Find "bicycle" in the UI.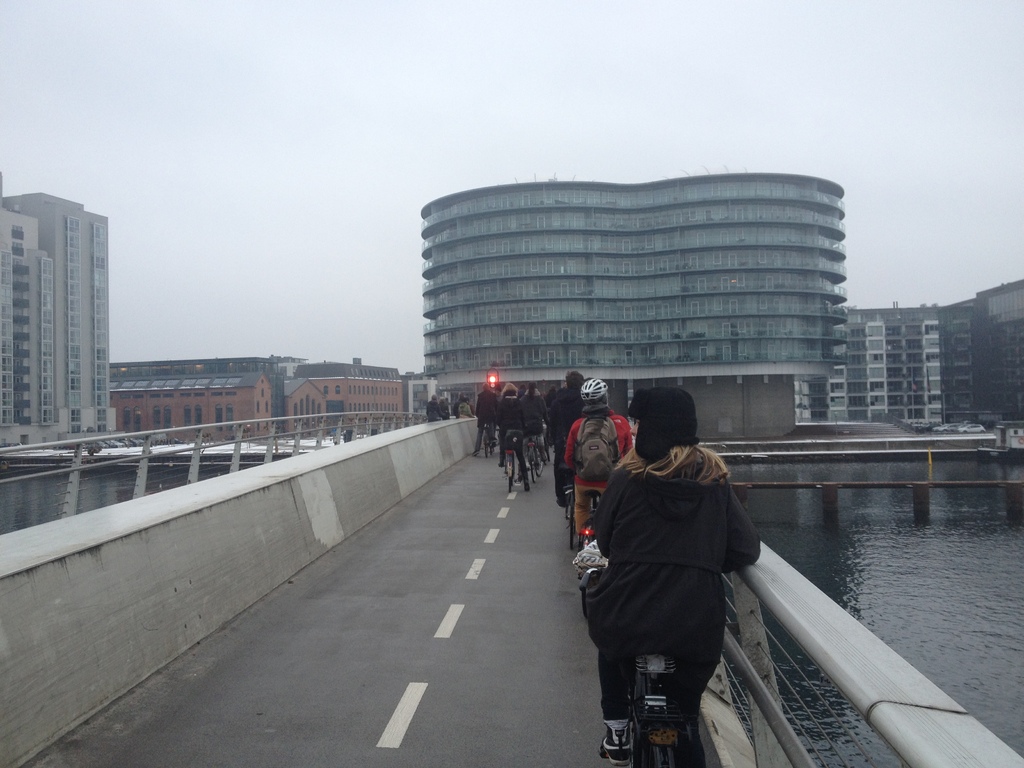
UI element at rect(596, 653, 692, 767).
